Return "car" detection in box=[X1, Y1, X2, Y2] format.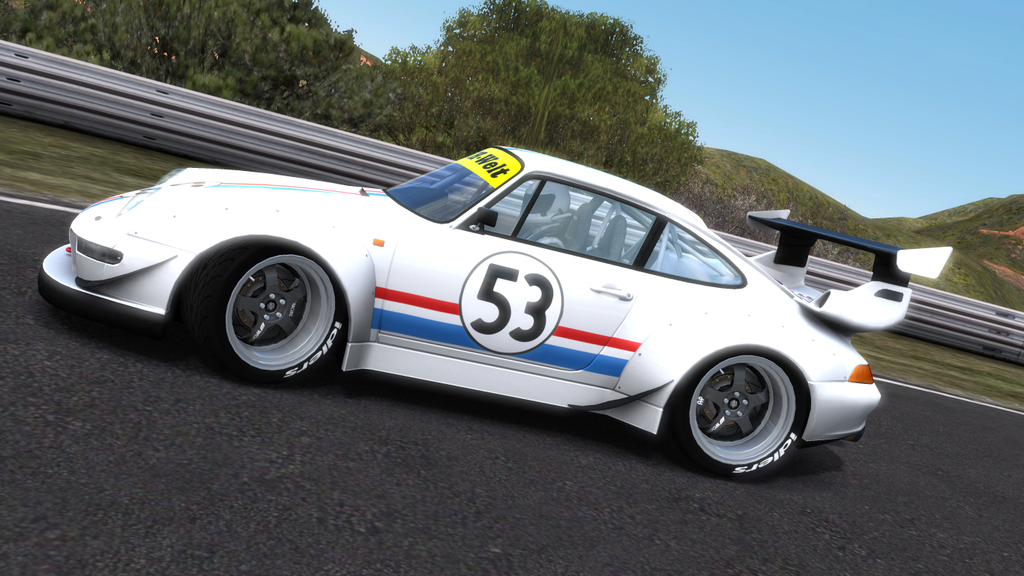
box=[76, 145, 963, 475].
